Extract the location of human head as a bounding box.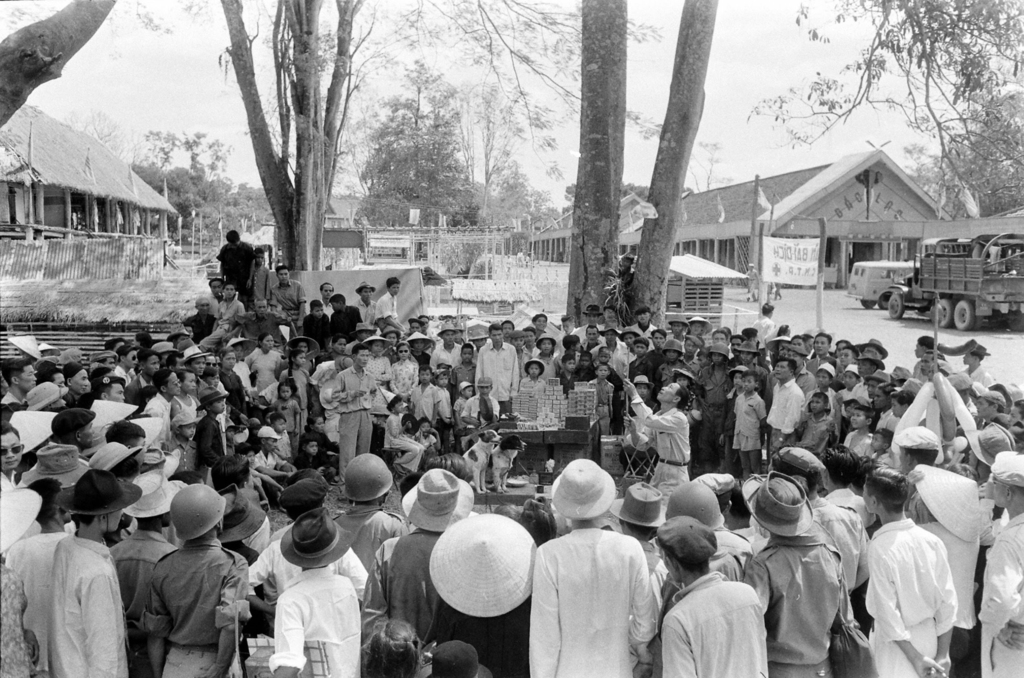
rect(522, 327, 537, 346).
